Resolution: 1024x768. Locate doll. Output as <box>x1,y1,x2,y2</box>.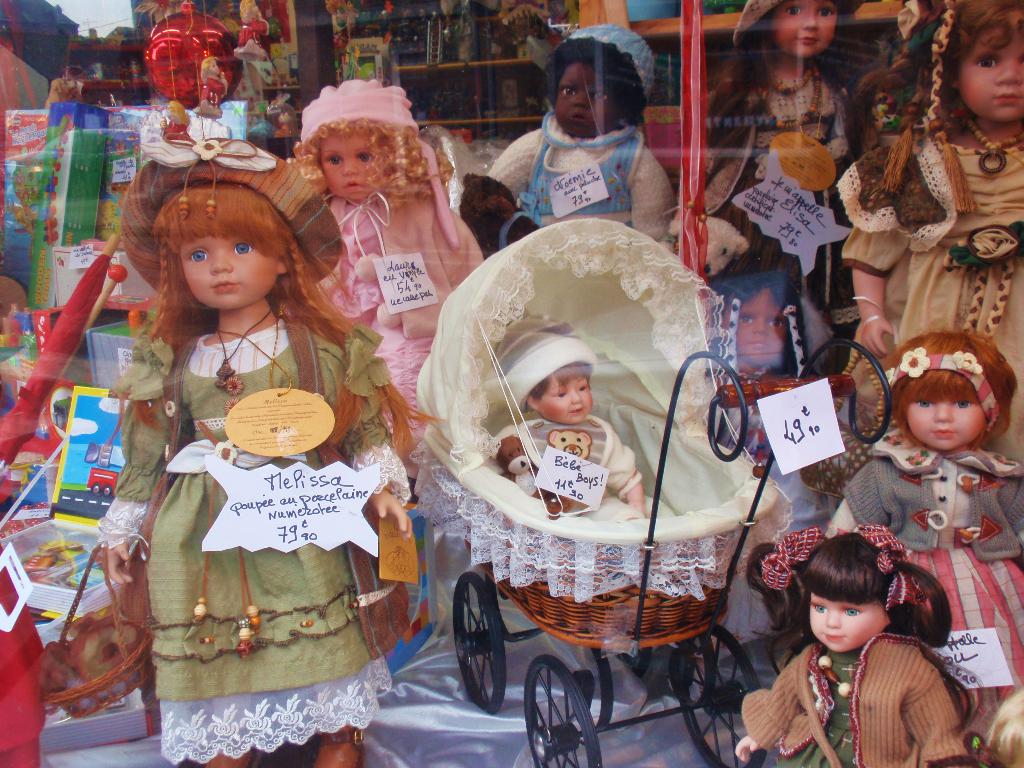
<box>285,79,490,444</box>.
